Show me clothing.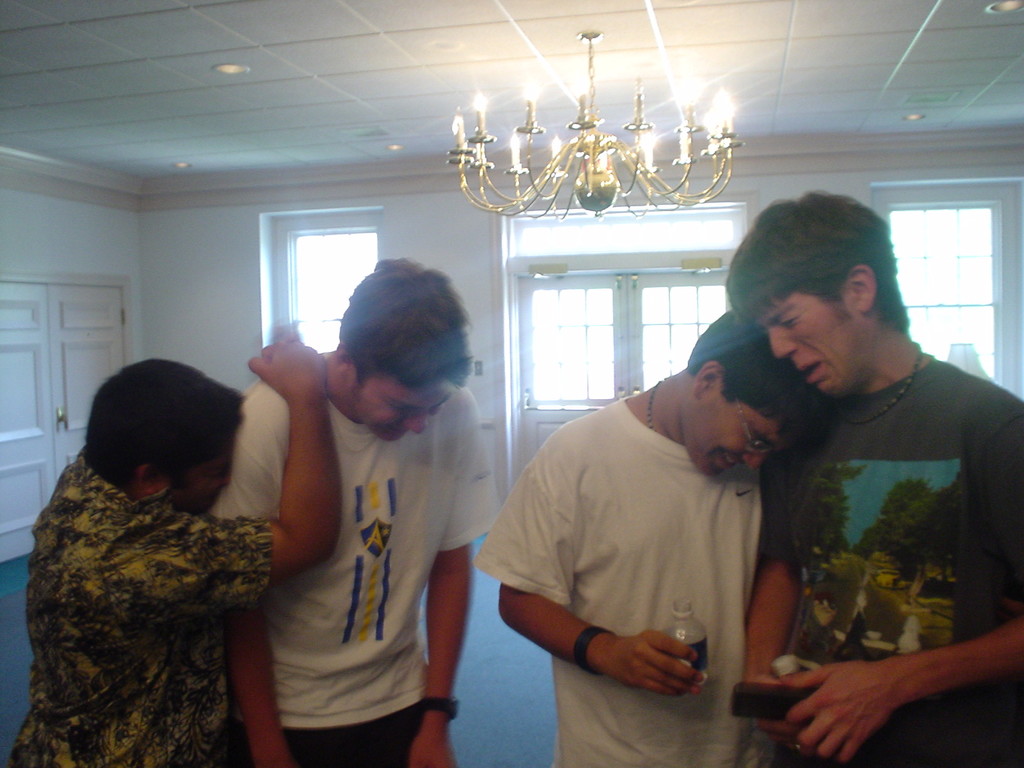
clothing is here: crop(12, 415, 307, 762).
